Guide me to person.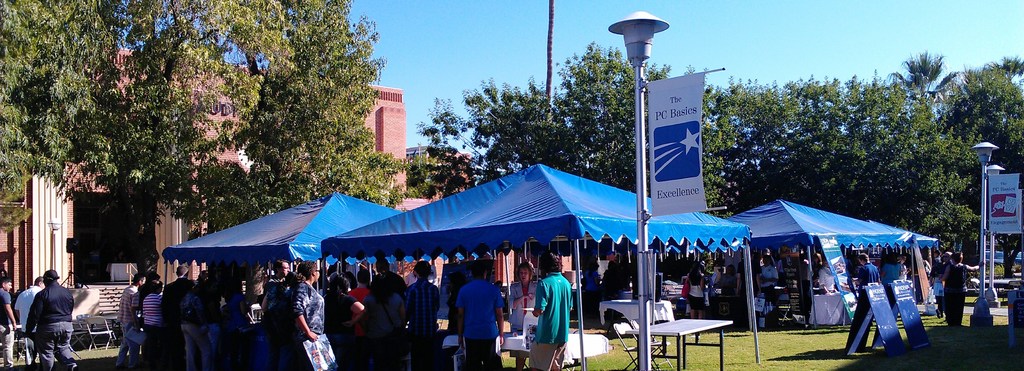
Guidance: Rect(22, 269, 82, 370).
